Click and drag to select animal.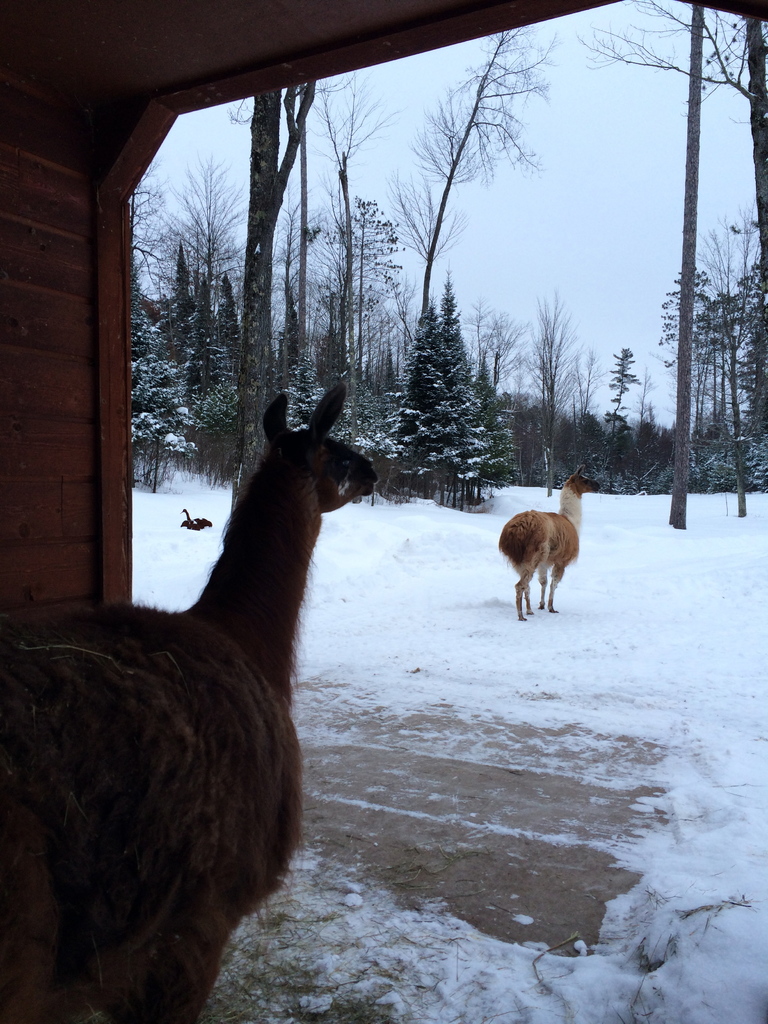
Selection: (left=495, top=467, right=592, bottom=623).
